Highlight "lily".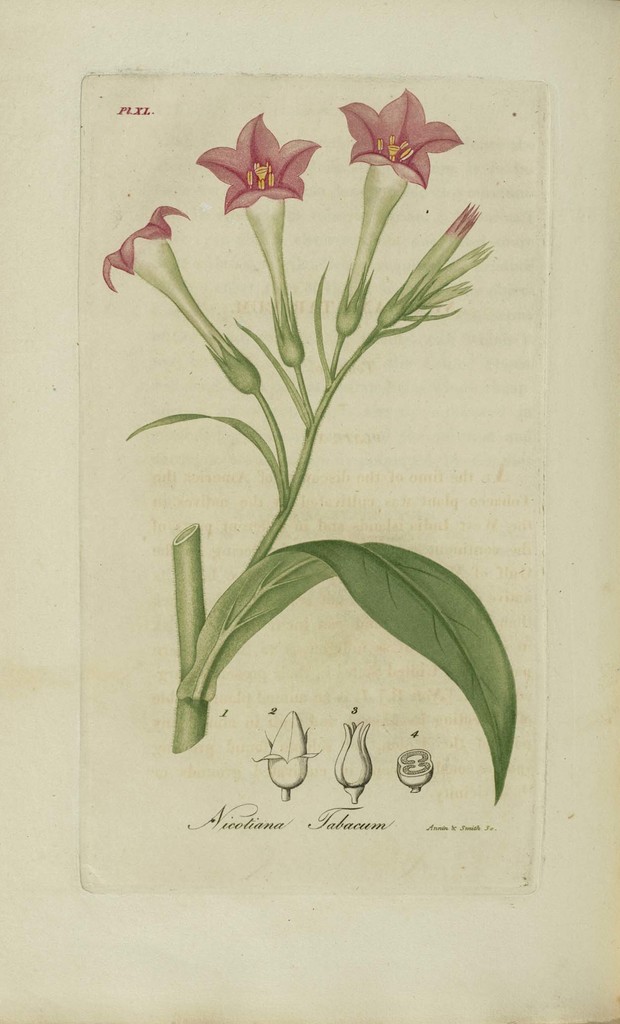
Highlighted region: x1=190, y1=118, x2=325, y2=335.
